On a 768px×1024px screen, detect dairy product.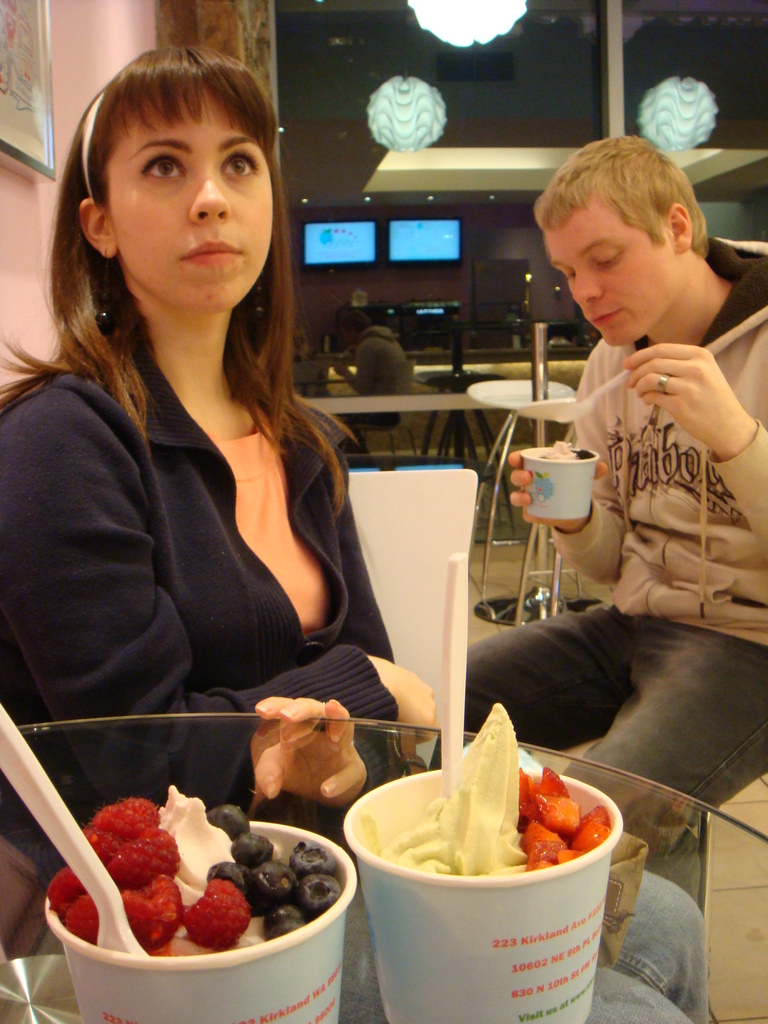
{"x1": 357, "y1": 698, "x2": 531, "y2": 872}.
